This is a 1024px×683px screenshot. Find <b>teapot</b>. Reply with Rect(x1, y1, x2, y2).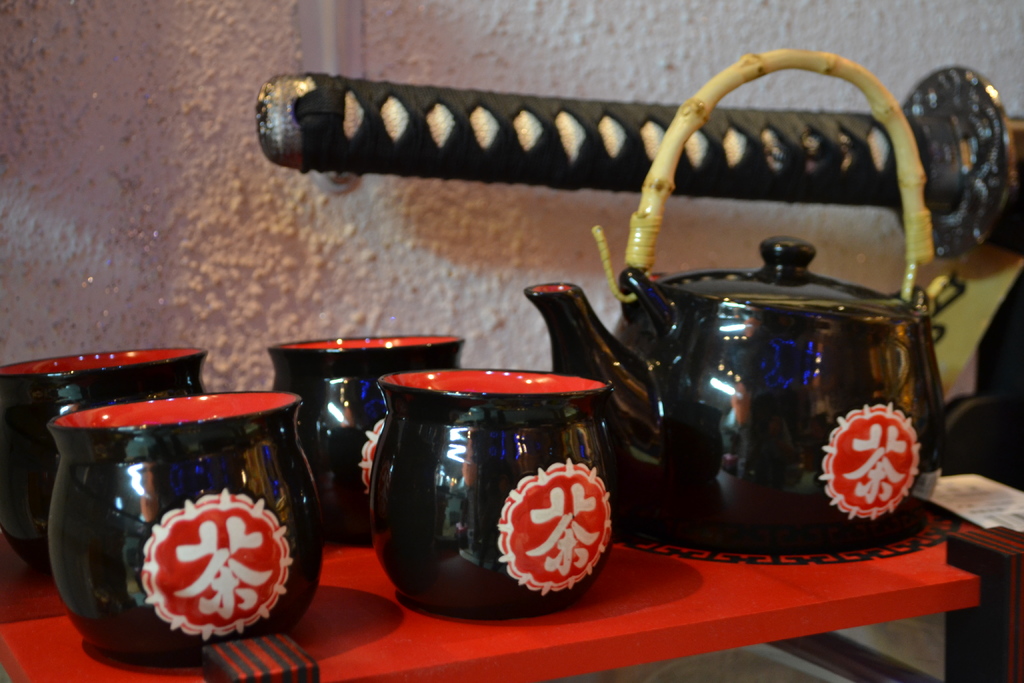
Rect(521, 50, 949, 562).
